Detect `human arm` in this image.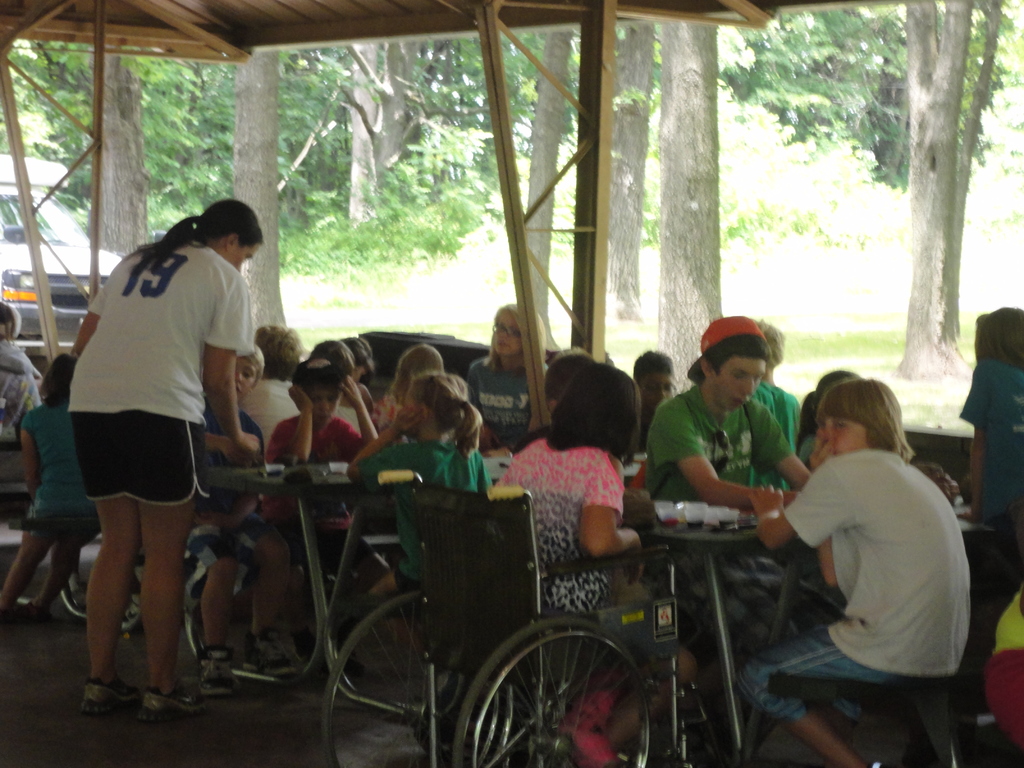
Detection: [60, 249, 148, 362].
